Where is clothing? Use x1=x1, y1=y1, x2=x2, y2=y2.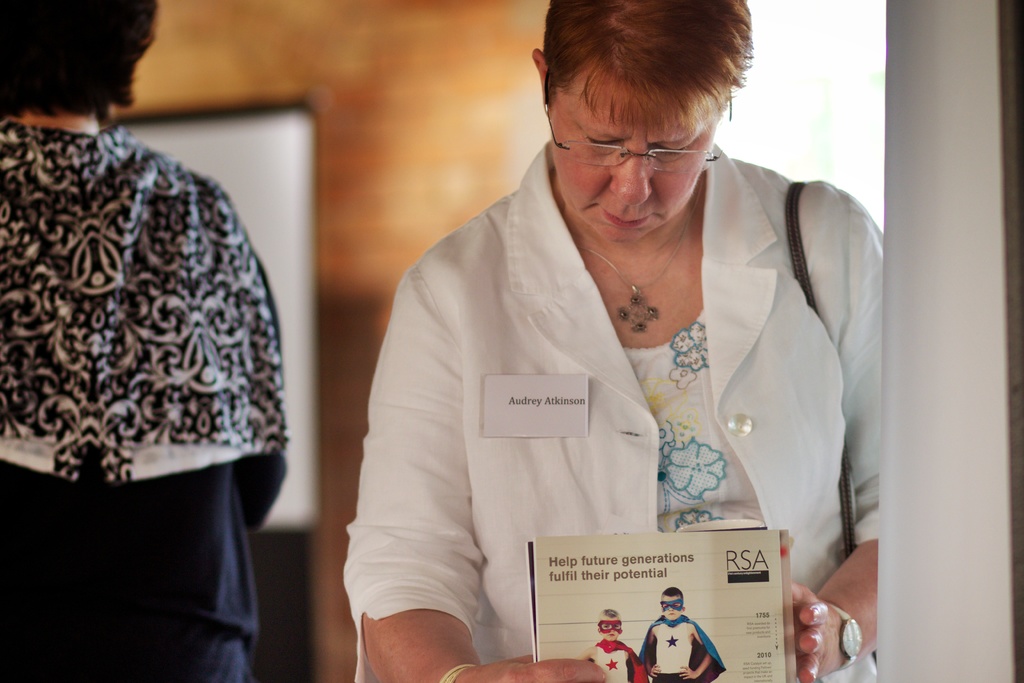
x1=328, y1=133, x2=885, y2=682.
